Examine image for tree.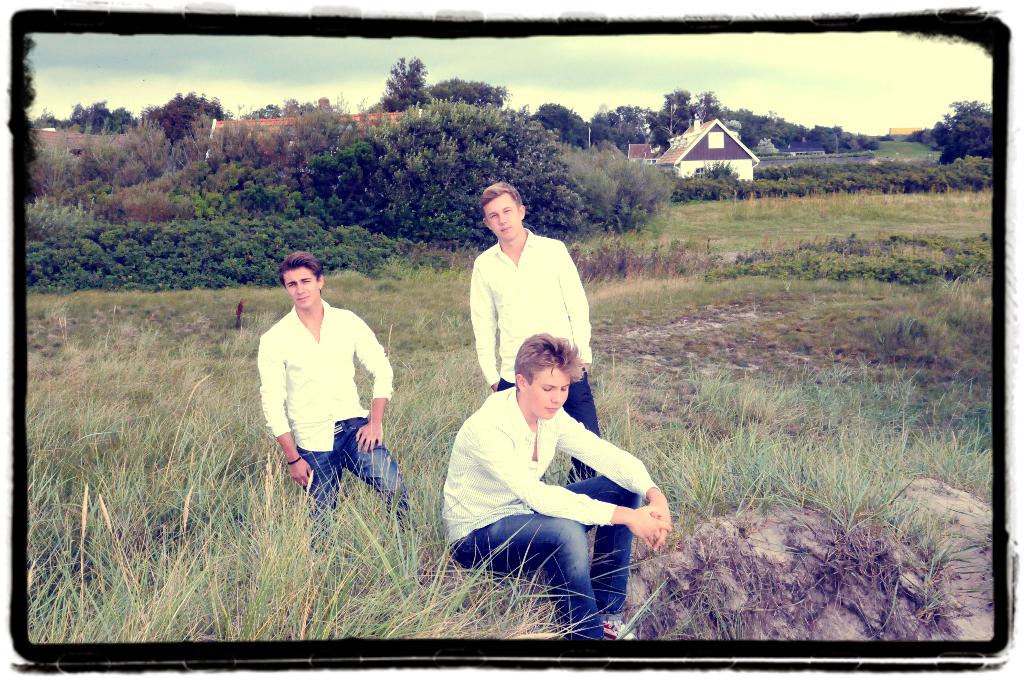
Examination result: (143, 88, 227, 150).
